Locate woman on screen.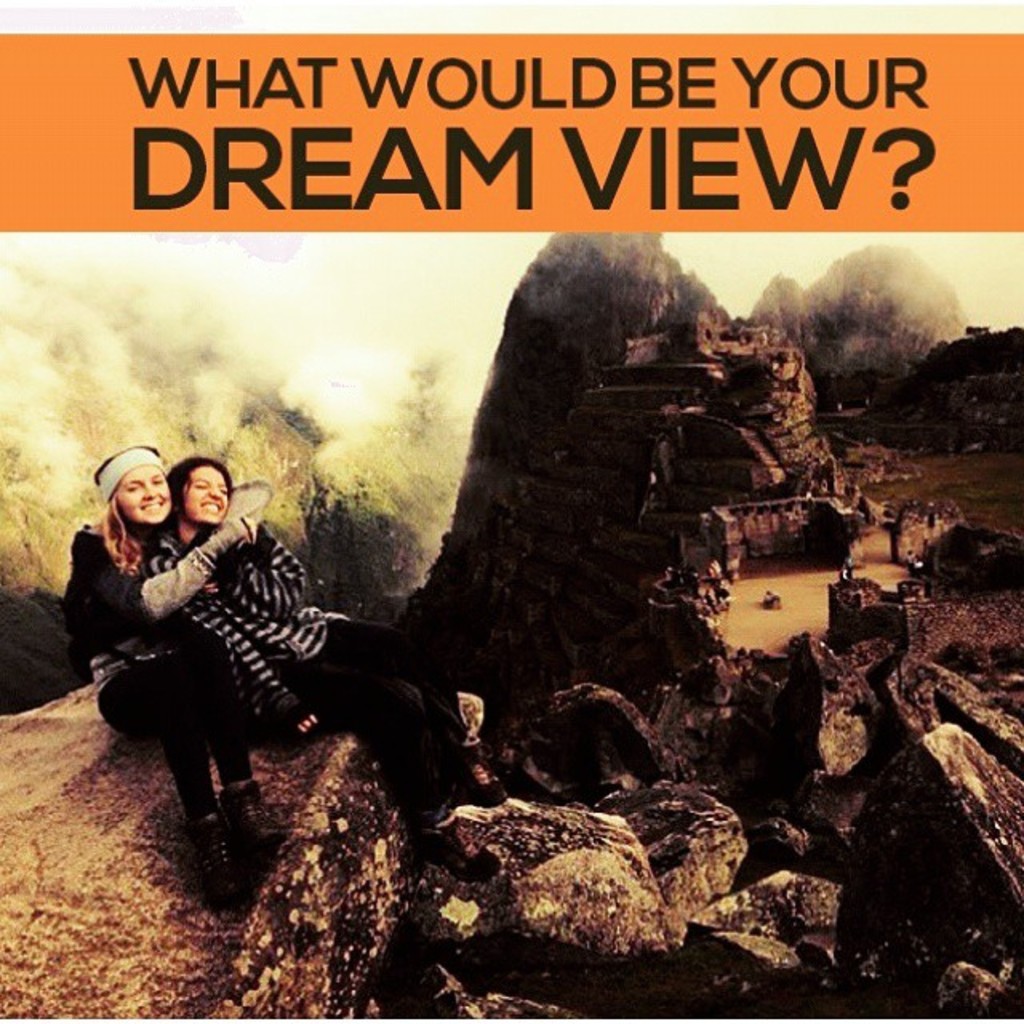
On screen at locate(146, 458, 506, 882).
